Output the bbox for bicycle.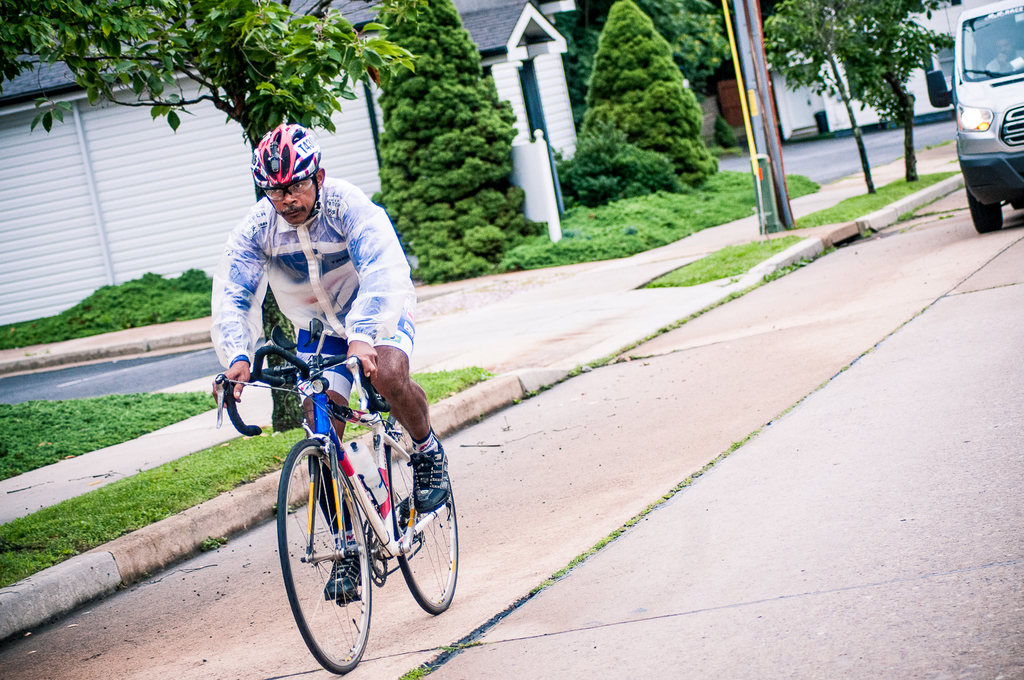
268, 323, 457, 657.
